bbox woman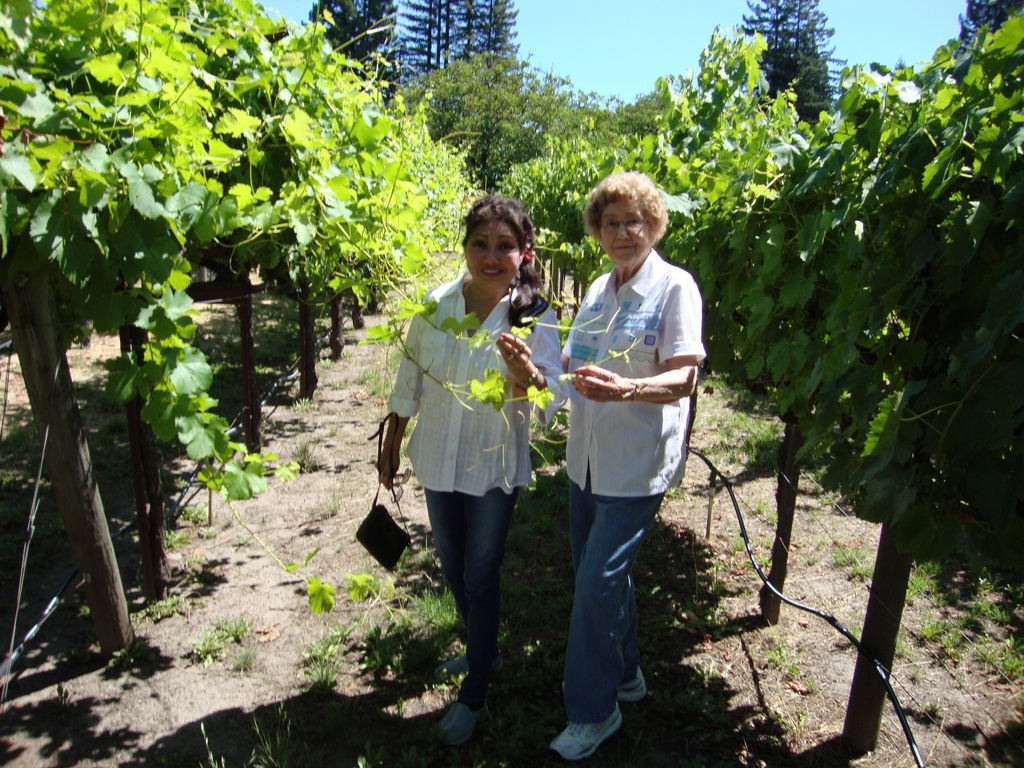
x1=371 y1=195 x2=572 y2=743
